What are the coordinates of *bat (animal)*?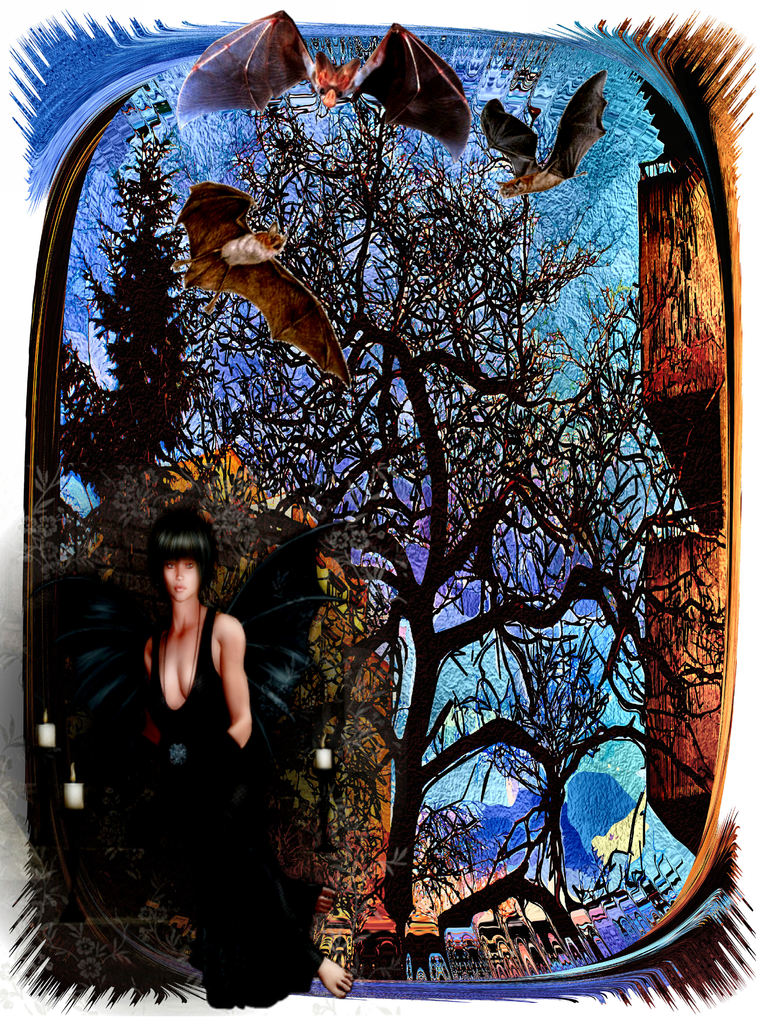
170 181 354 391.
